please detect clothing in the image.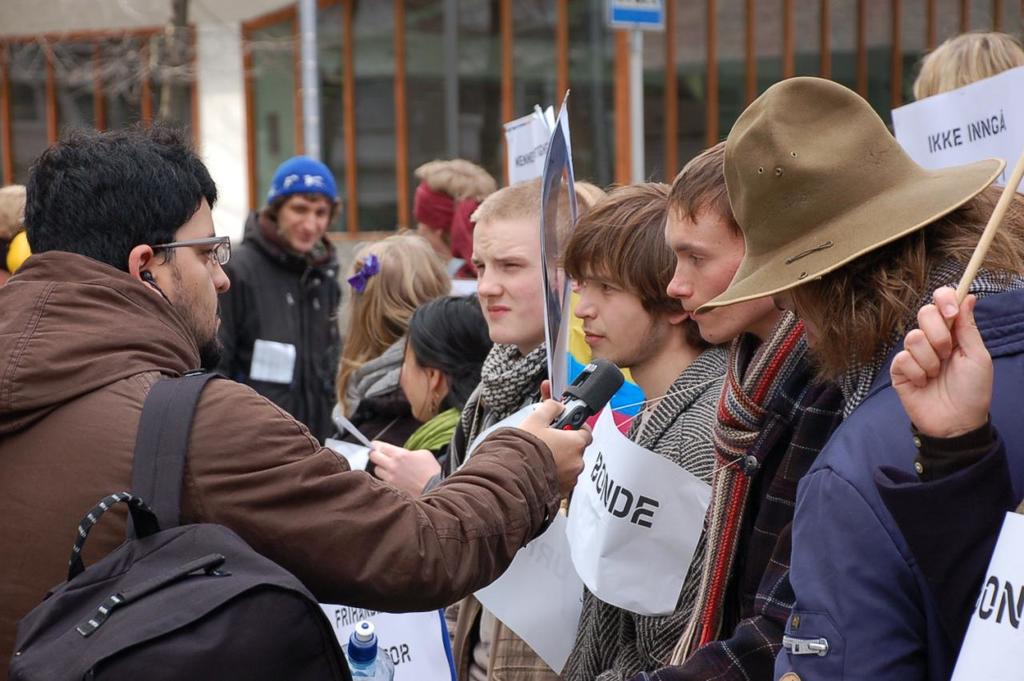
(733,216,1023,659).
